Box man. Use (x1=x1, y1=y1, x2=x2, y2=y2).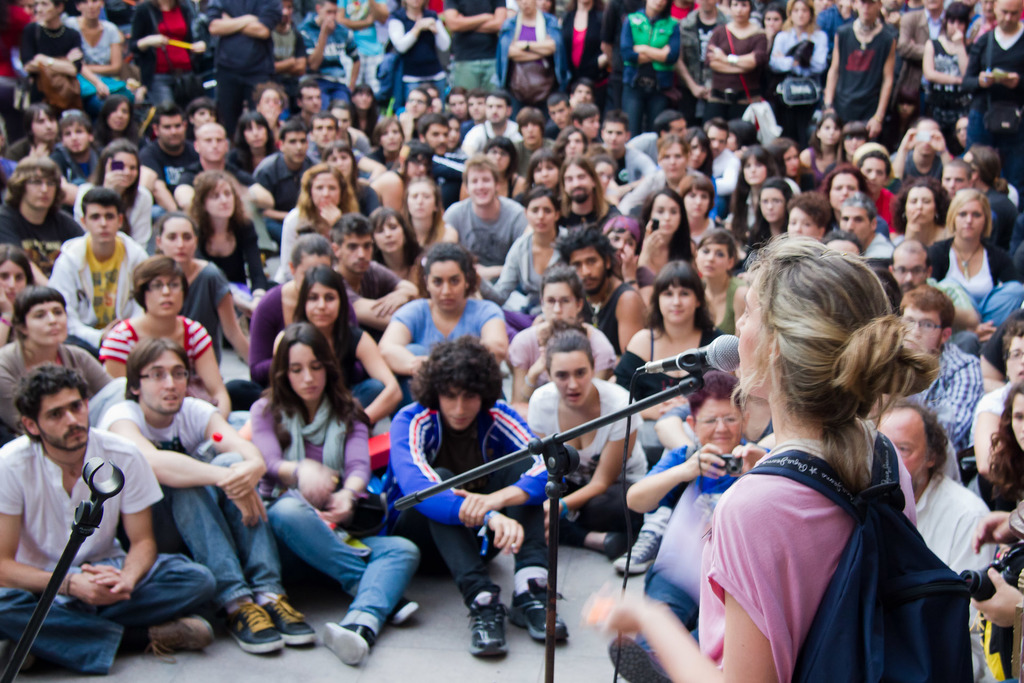
(x1=176, y1=120, x2=270, y2=213).
